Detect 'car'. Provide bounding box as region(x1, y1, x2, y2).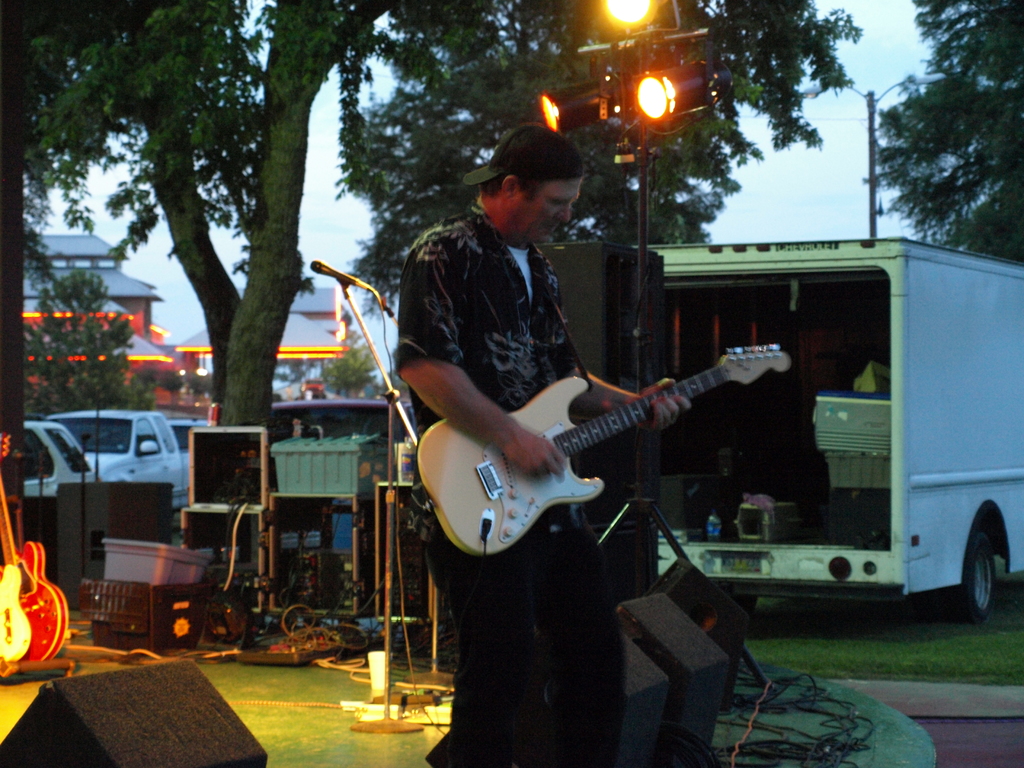
region(47, 405, 179, 509).
